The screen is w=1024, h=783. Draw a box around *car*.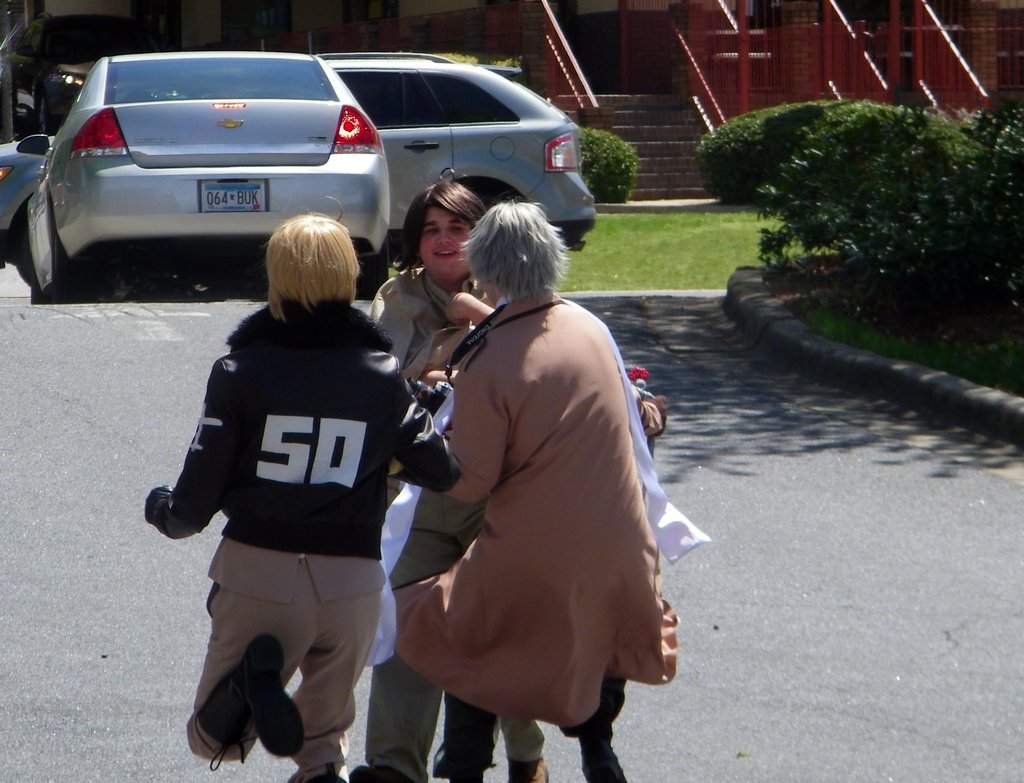
[0,47,593,284].
